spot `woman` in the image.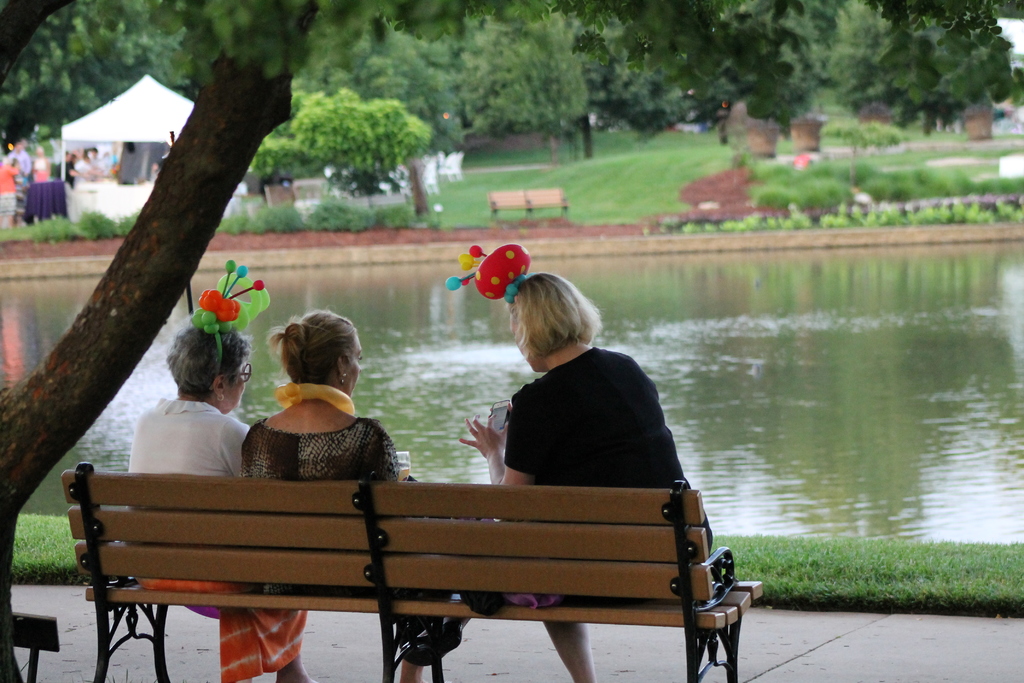
`woman` found at (left=122, top=256, right=315, bottom=682).
